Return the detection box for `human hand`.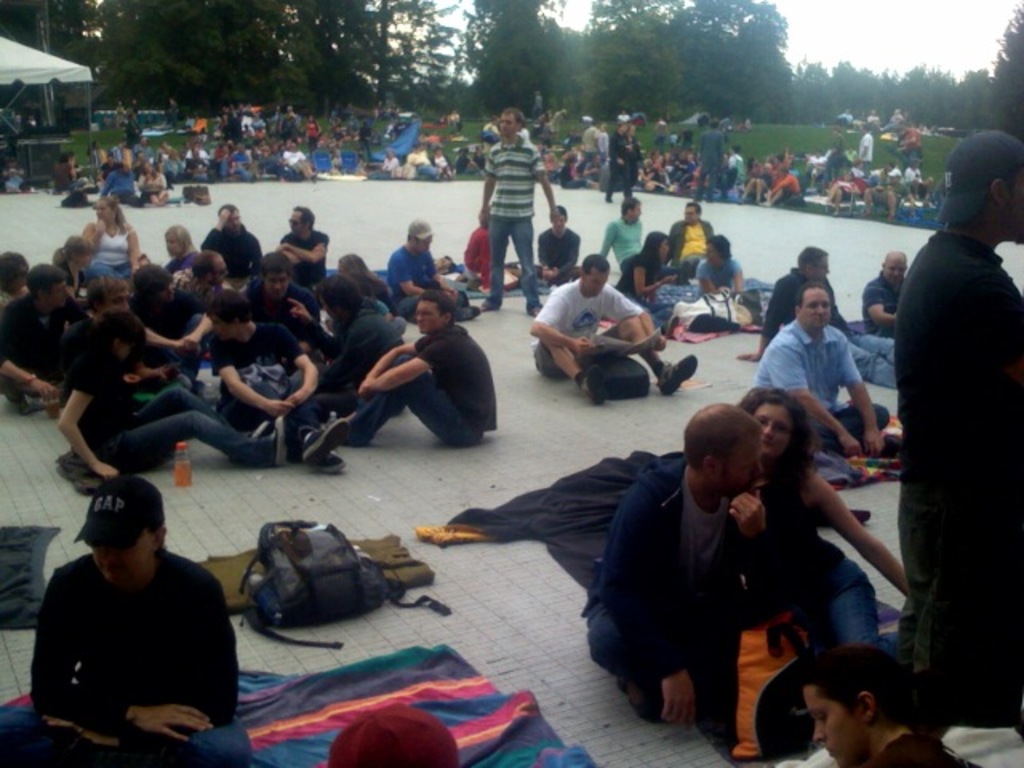
[x1=835, y1=429, x2=859, y2=461].
